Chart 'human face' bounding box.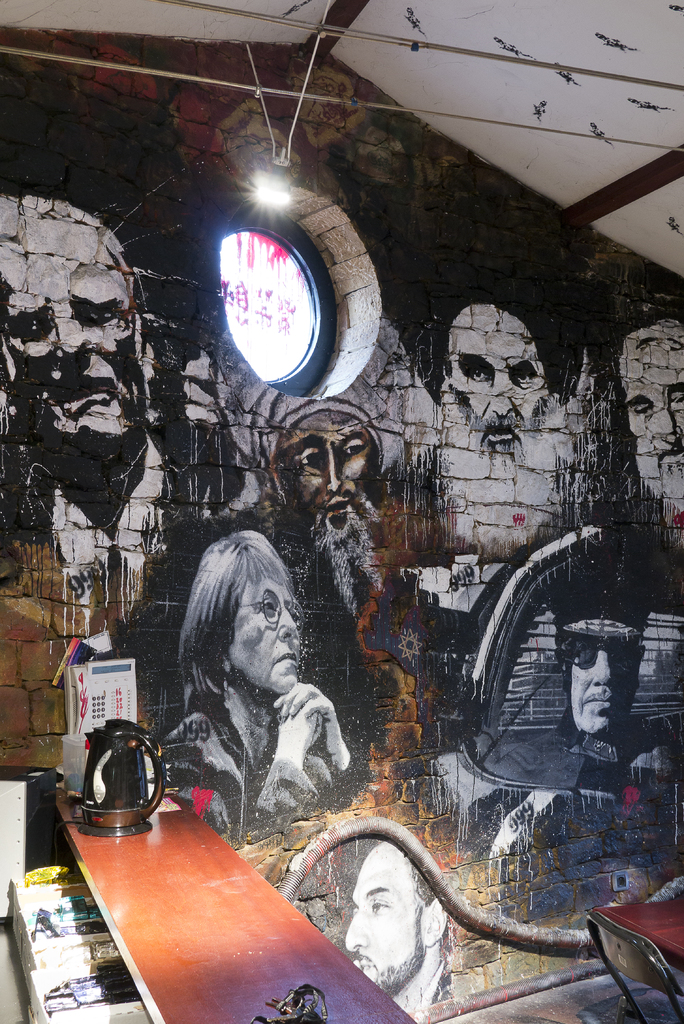
Charted: pyautogui.locateOnScreen(230, 580, 297, 691).
